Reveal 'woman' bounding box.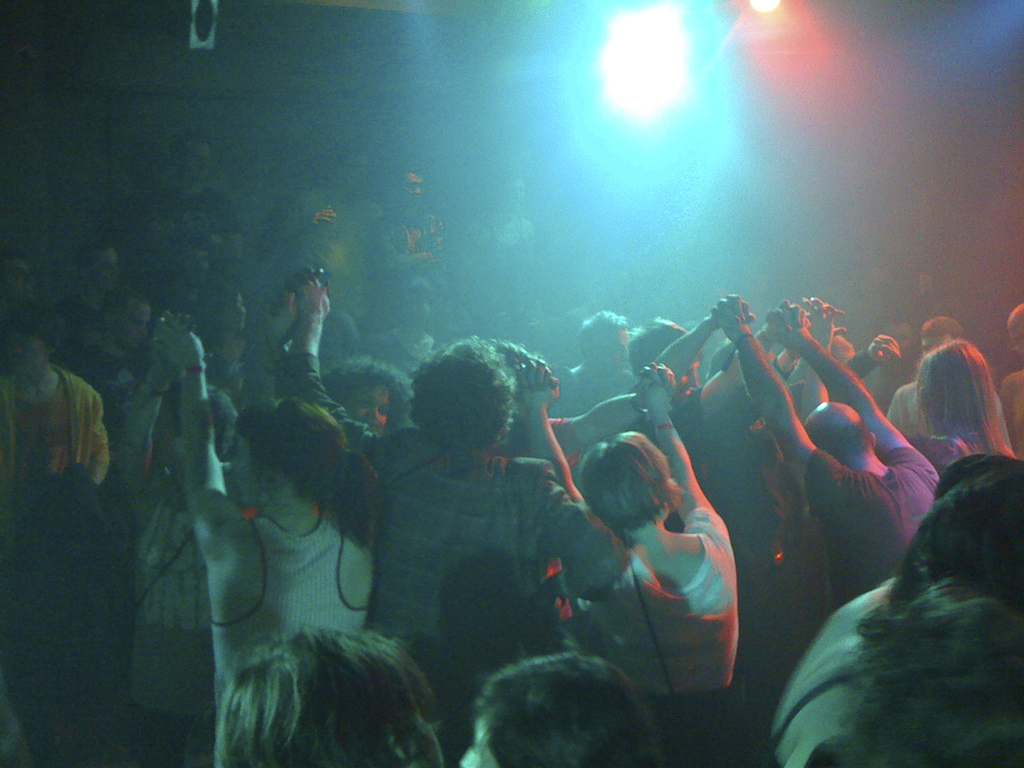
Revealed: (912,335,1021,487).
